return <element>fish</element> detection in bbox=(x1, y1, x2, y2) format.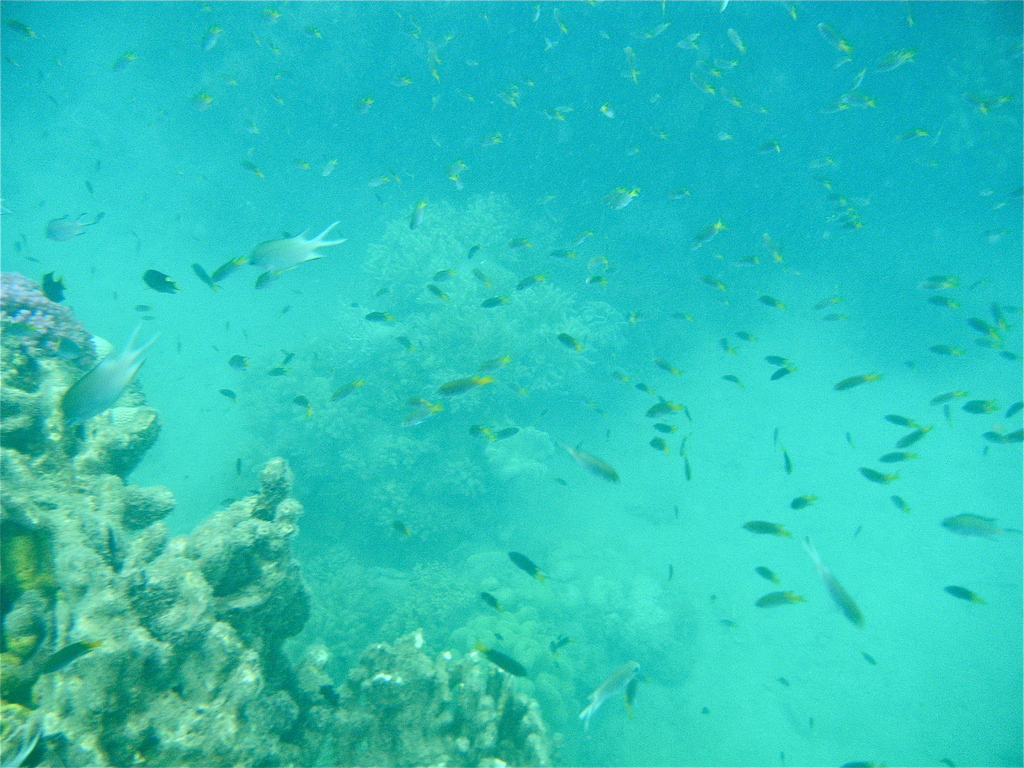
bbox=(497, 426, 514, 442).
